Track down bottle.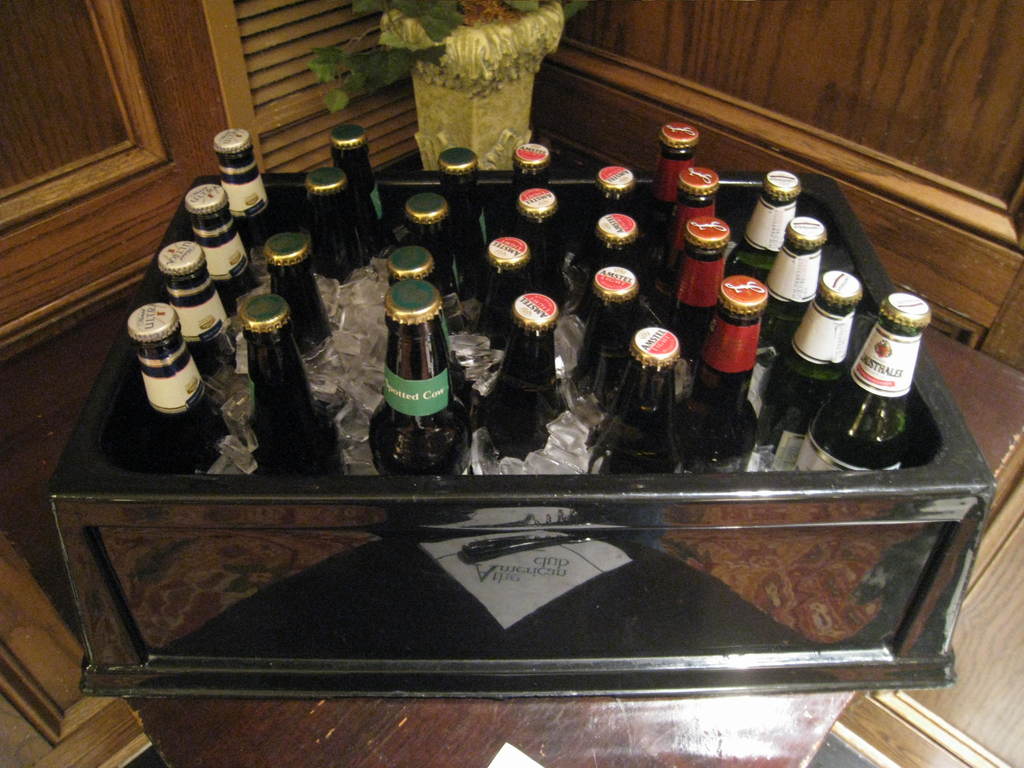
Tracked to locate(238, 298, 339, 461).
